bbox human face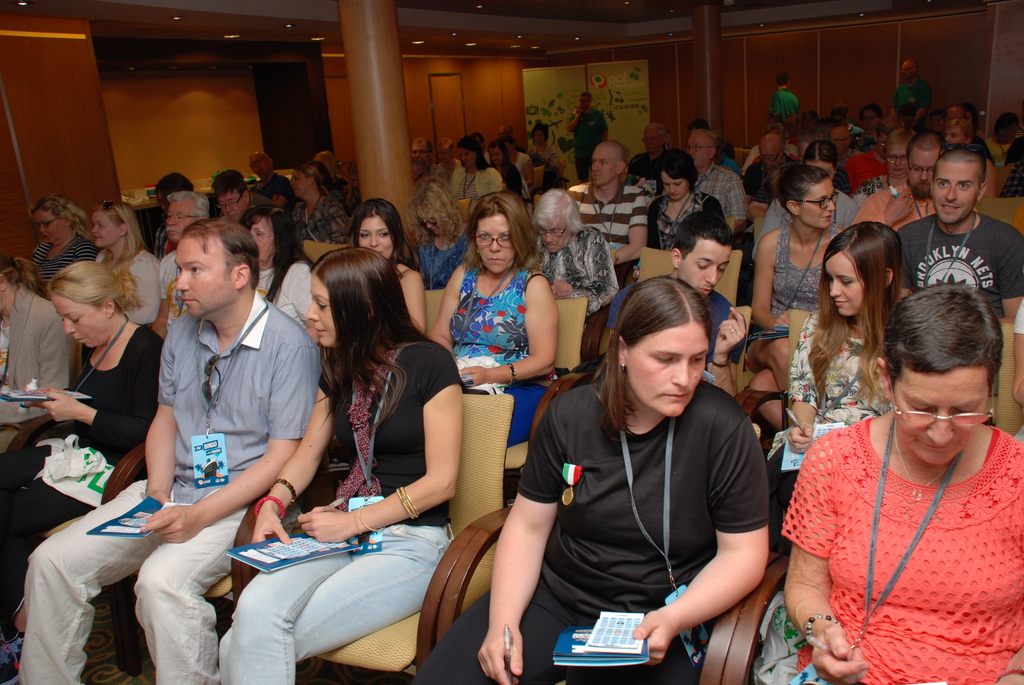
<box>352,170,362,190</box>
